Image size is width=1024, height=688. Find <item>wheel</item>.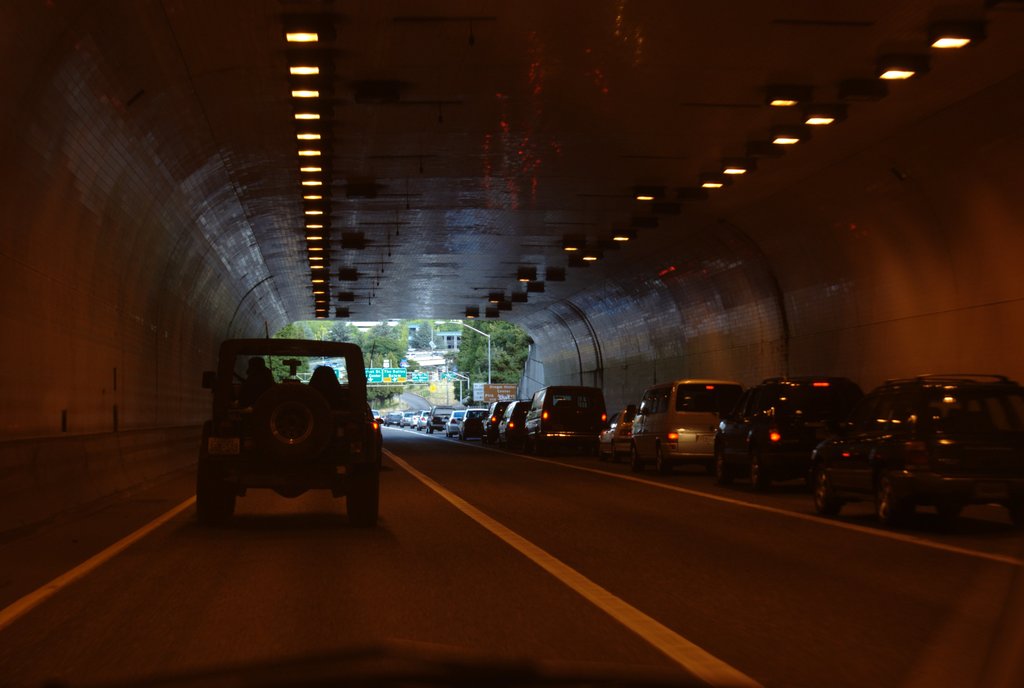
detection(877, 476, 908, 529).
